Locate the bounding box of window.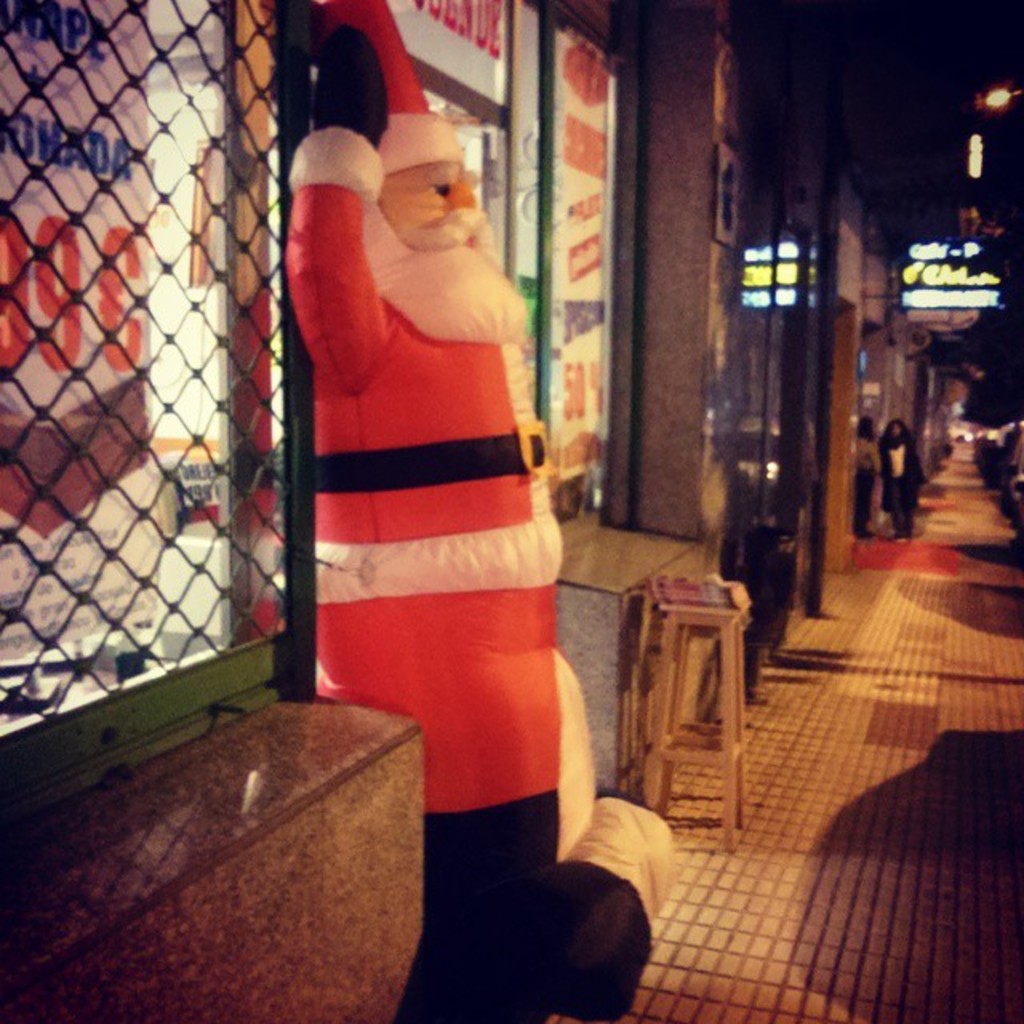
Bounding box: bbox=(0, 0, 638, 835).
